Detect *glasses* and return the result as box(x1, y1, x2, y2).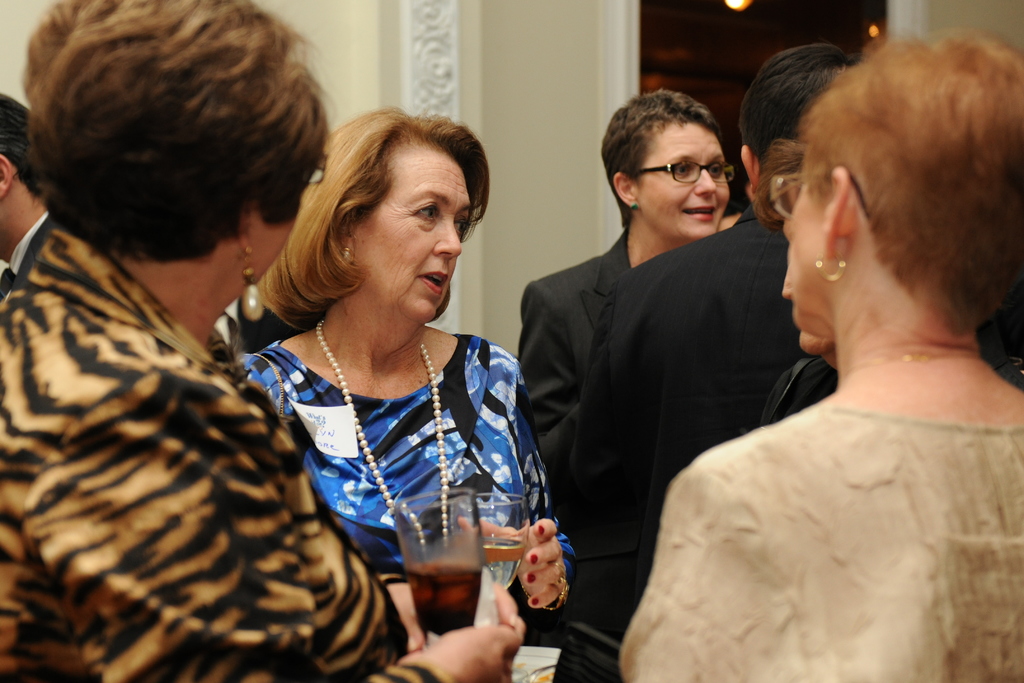
box(626, 158, 737, 181).
